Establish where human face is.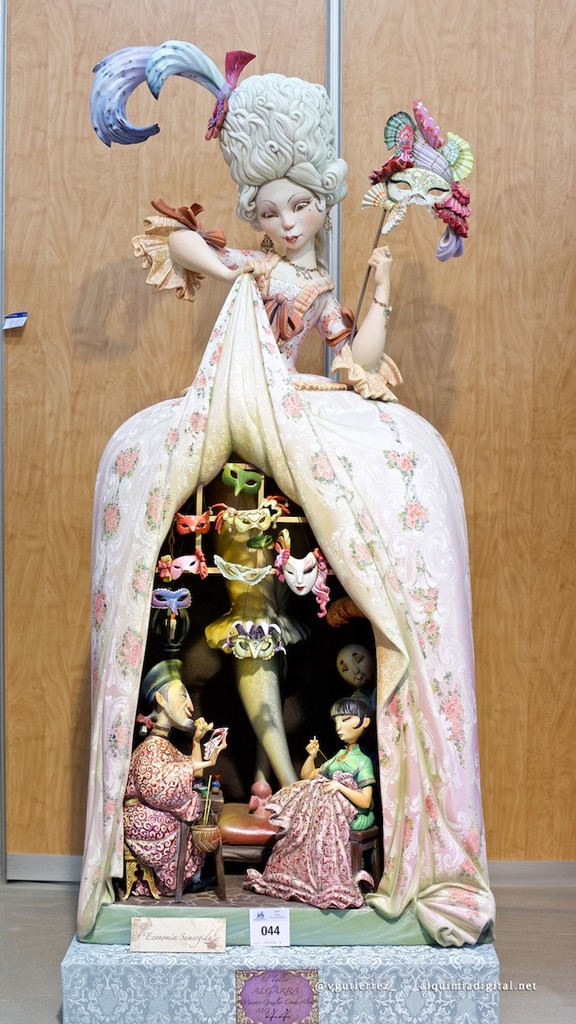
Established at [334, 714, 362, 740].
